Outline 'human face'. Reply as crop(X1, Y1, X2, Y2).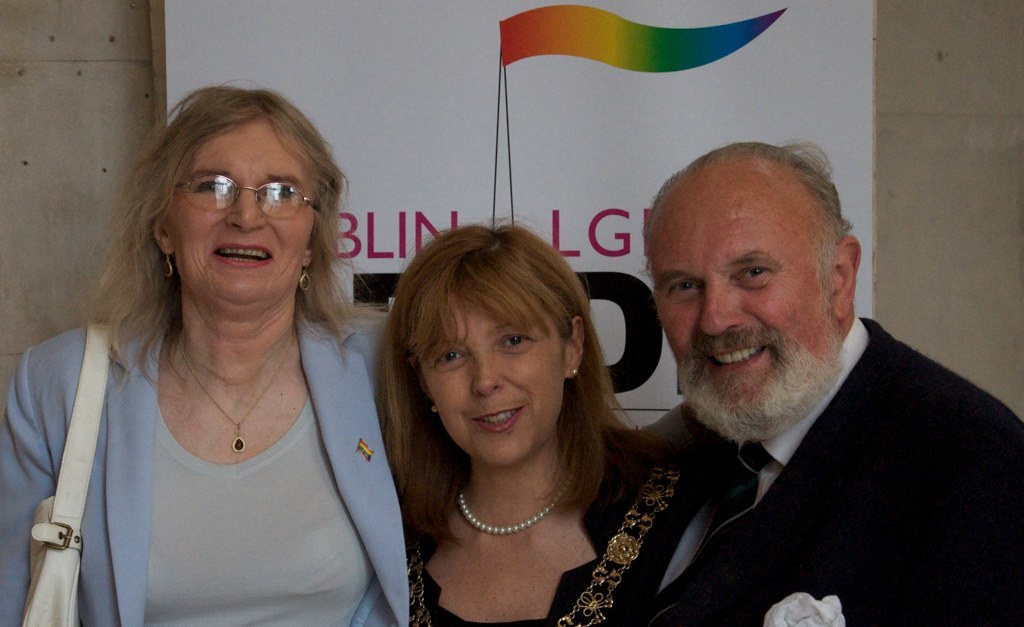
crop(650, 199, 838, 421).
